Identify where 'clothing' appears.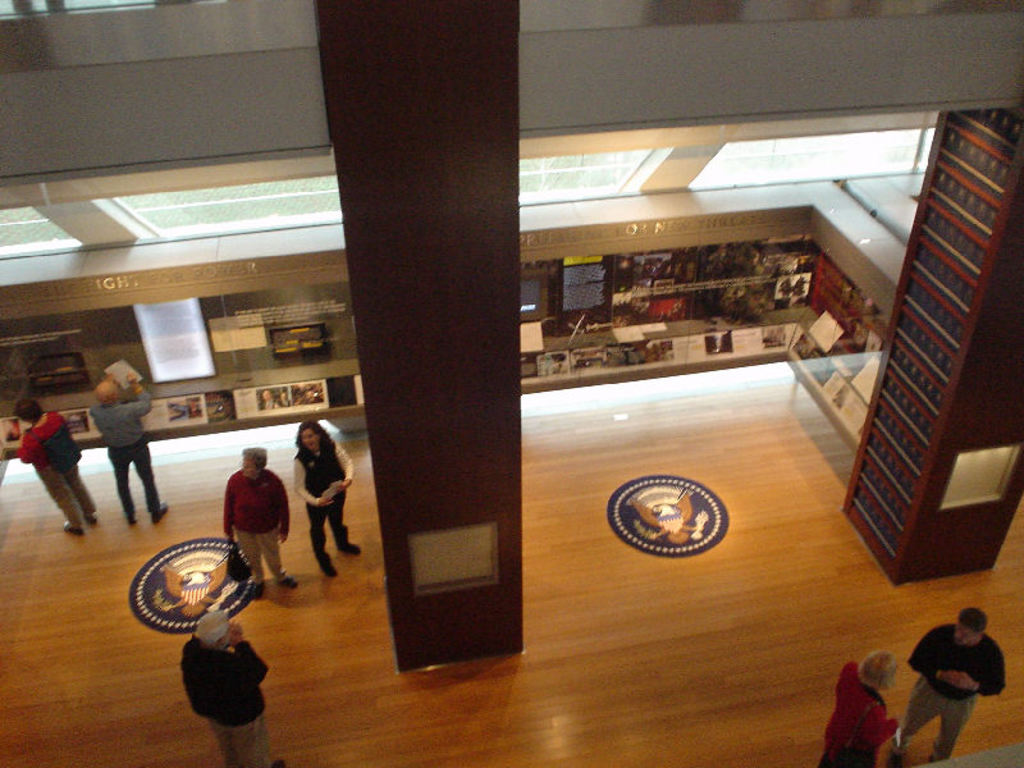
Appears at rect(177, 635, 269, 767).
